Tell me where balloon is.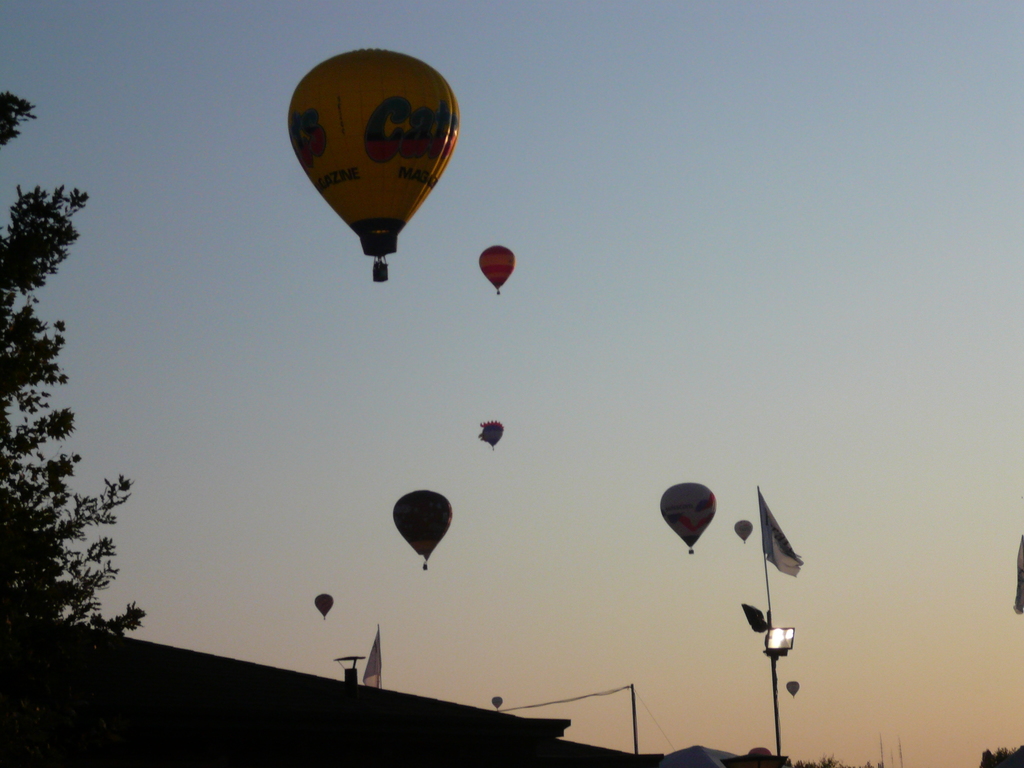
balloon is at <box>731,518,748,538</box>.
